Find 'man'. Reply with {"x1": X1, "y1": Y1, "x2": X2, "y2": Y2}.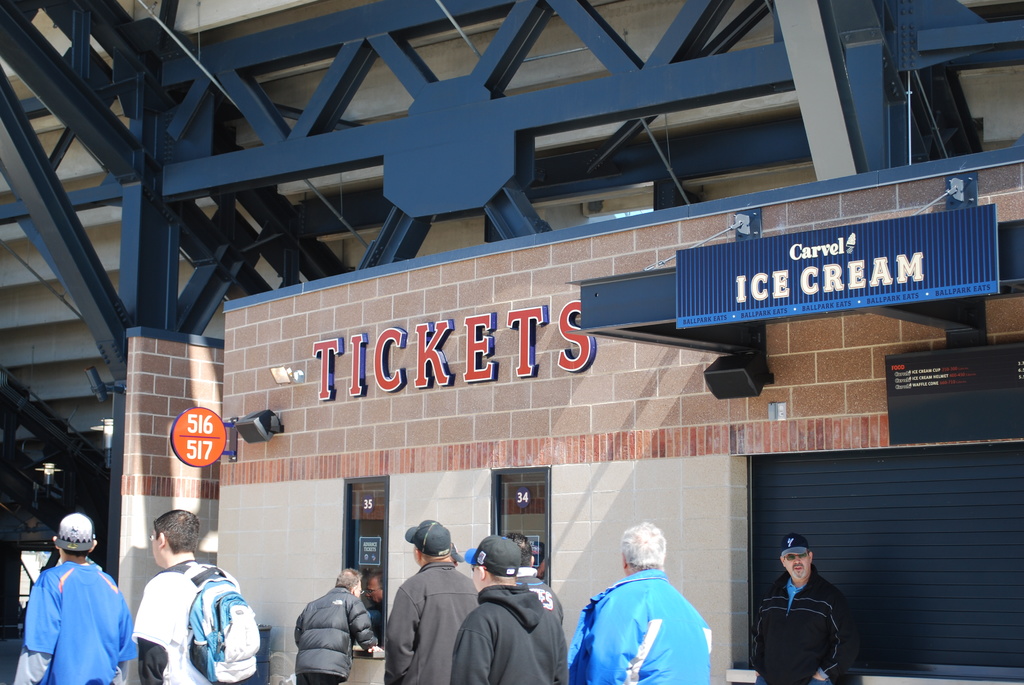
{"x1": 447, "y1": 533, "x2": 579, "y2": 684}.
